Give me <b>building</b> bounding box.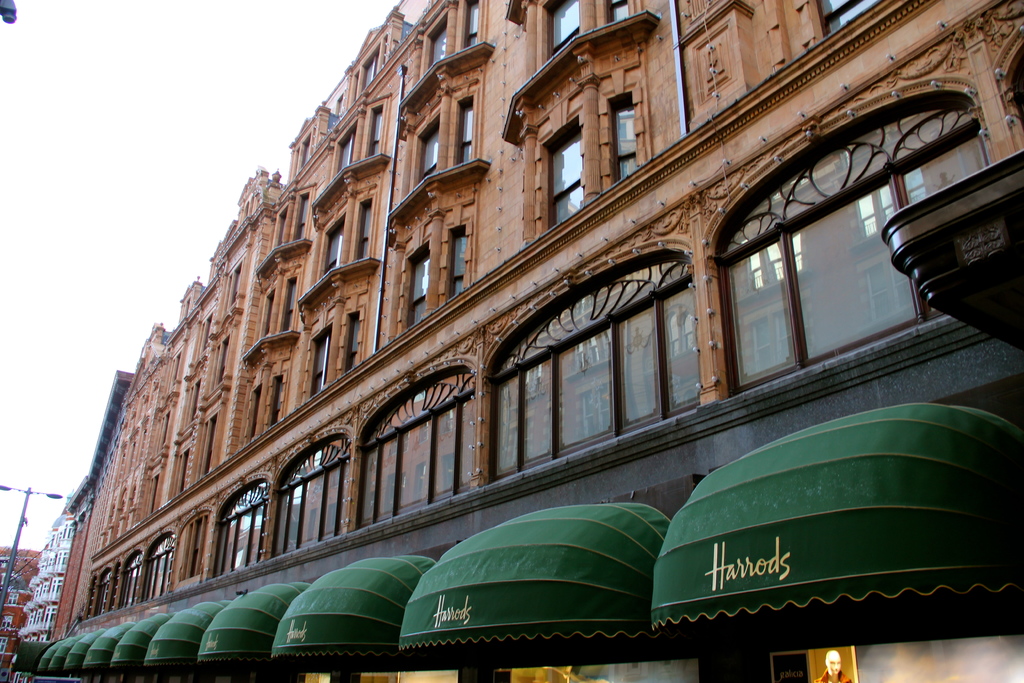
(left=0, top=545, right=38, bottom=674).
